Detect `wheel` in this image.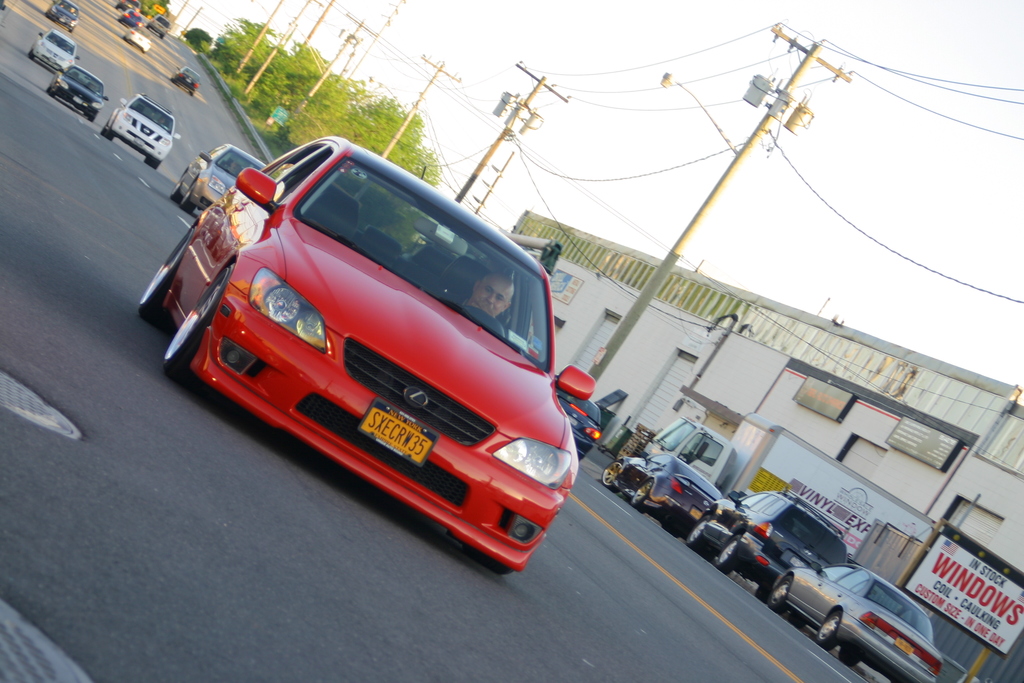
Detection: Rect(163, 263, 237, 388).
